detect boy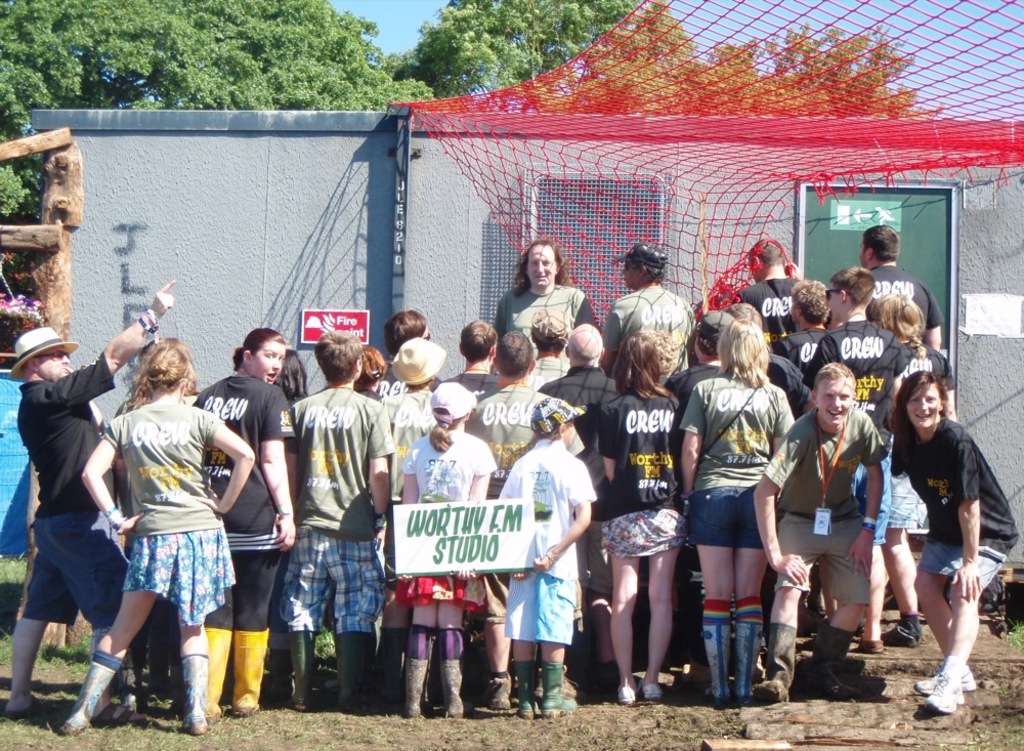
524/306/581/385
